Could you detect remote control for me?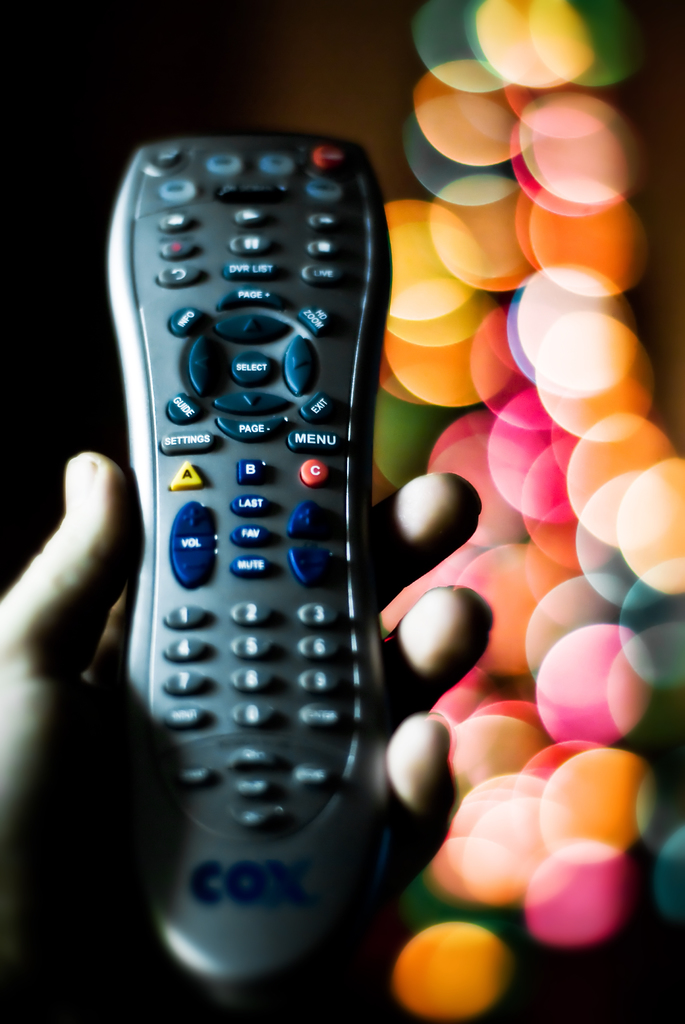
Detection result: 106,134,396,1013.
